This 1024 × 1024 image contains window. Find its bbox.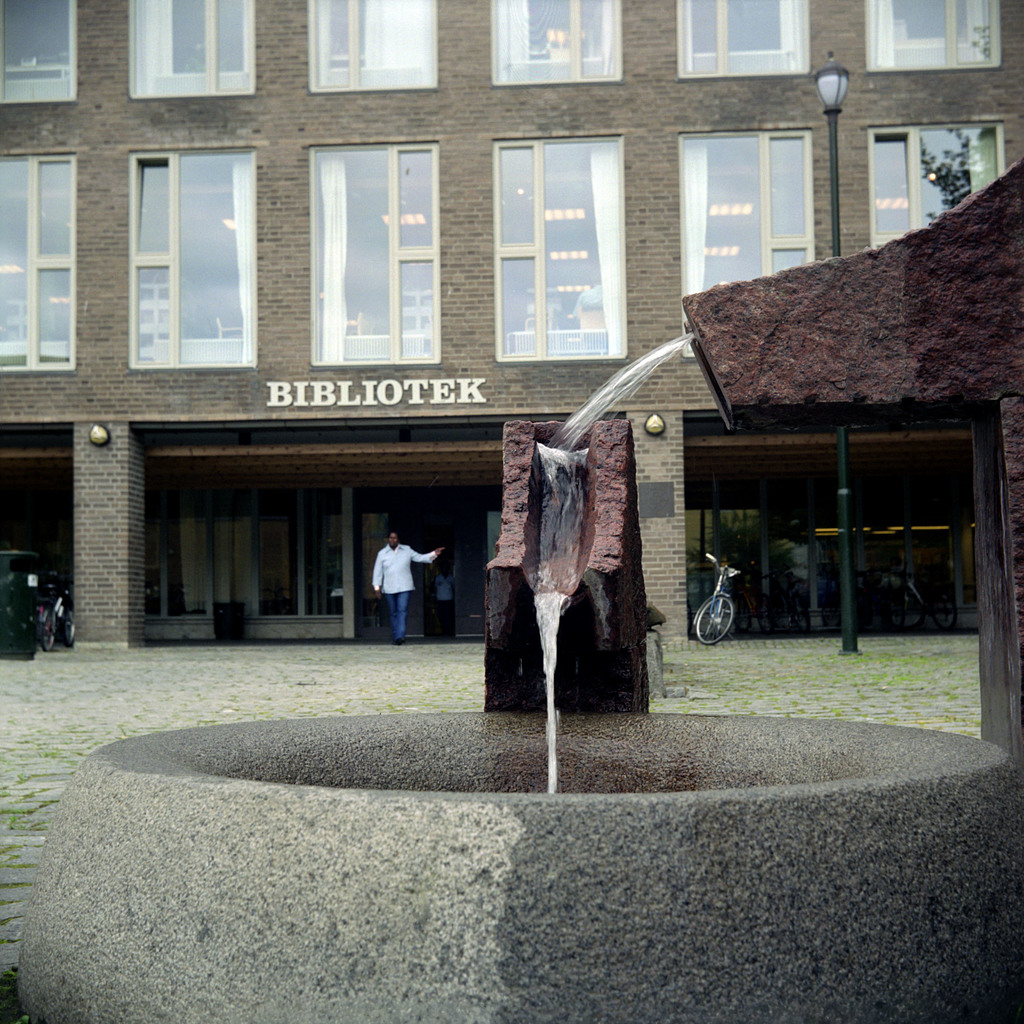
BBox(301, 0, 438, 92).
